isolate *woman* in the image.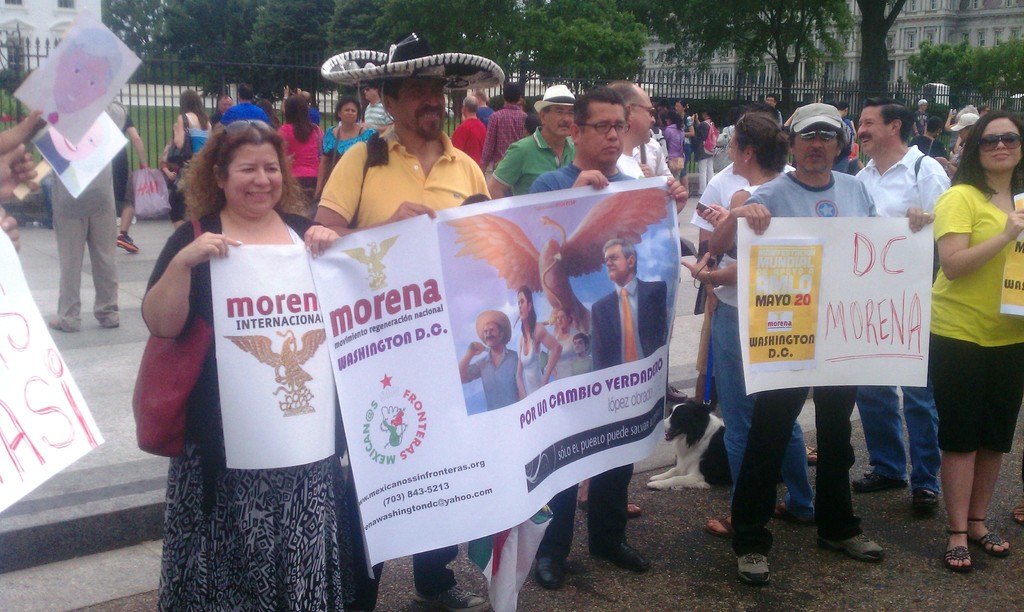
Isolated region: (x1=282, y1=86, x2=325, y2=207).
